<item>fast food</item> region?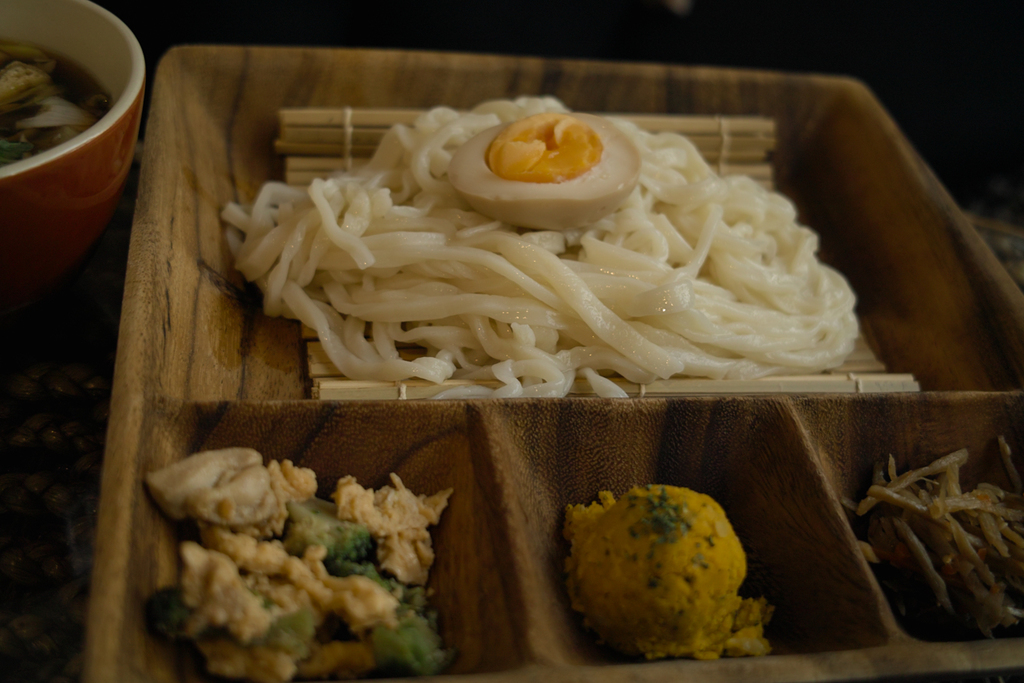
[223, 87, 860, 393]
